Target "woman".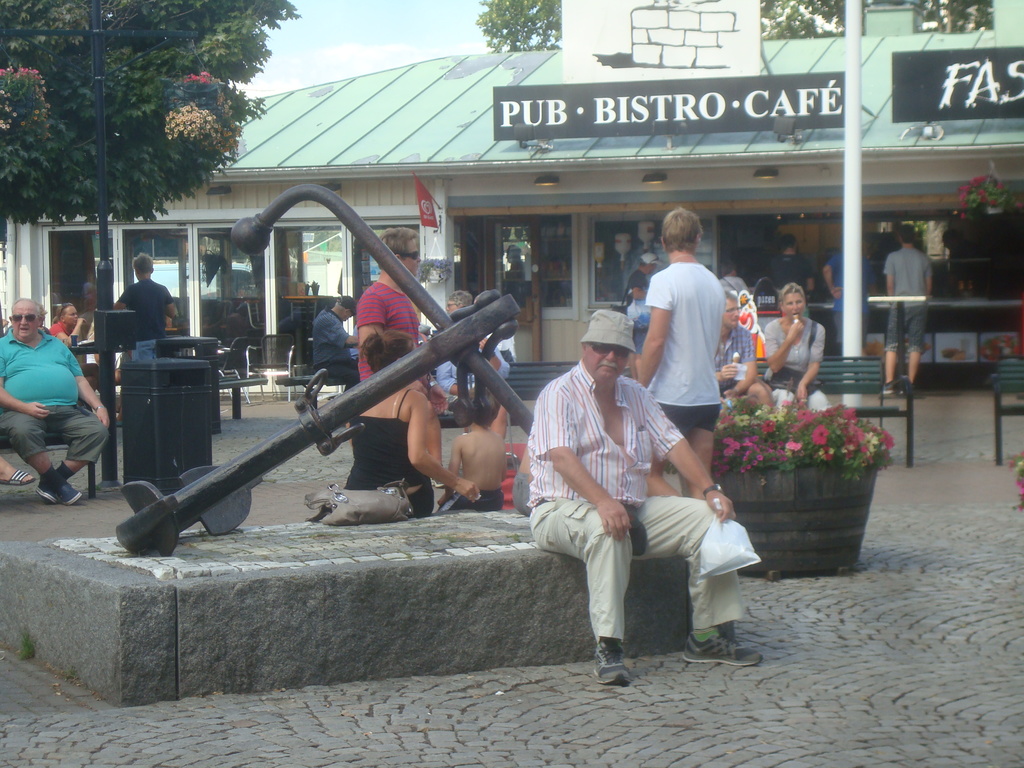
Target region: 760:282:835:417.
